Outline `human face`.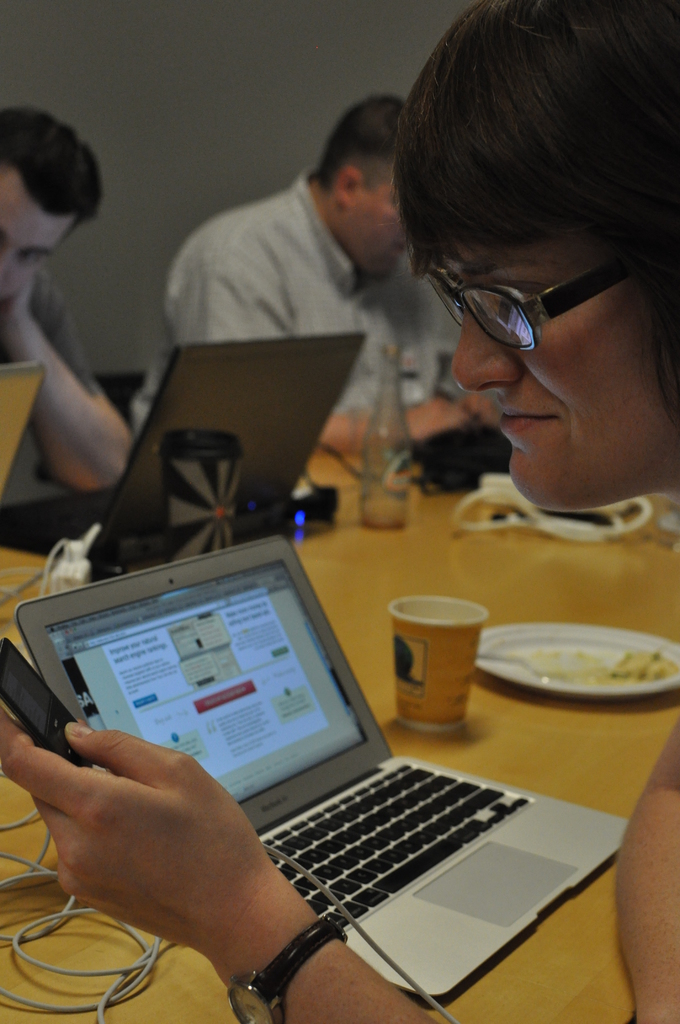
Outline: <region>416, 259, 678, 512</region>.
